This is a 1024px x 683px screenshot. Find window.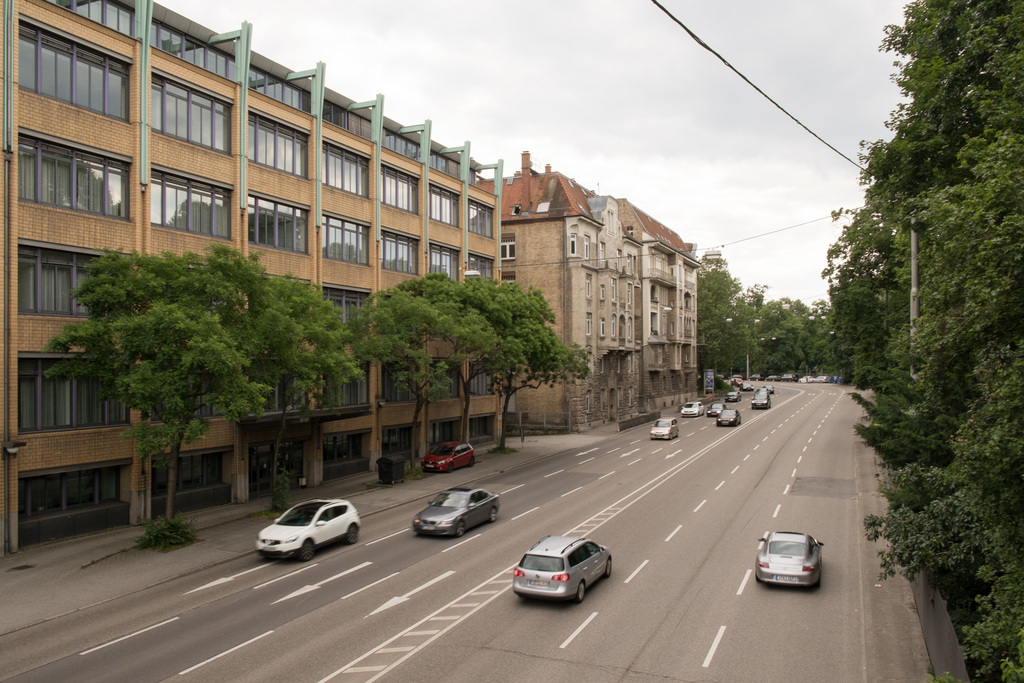
Bounding box: {"x1": 246, "y1": 106, "x2": 310, "y2": 177}.
